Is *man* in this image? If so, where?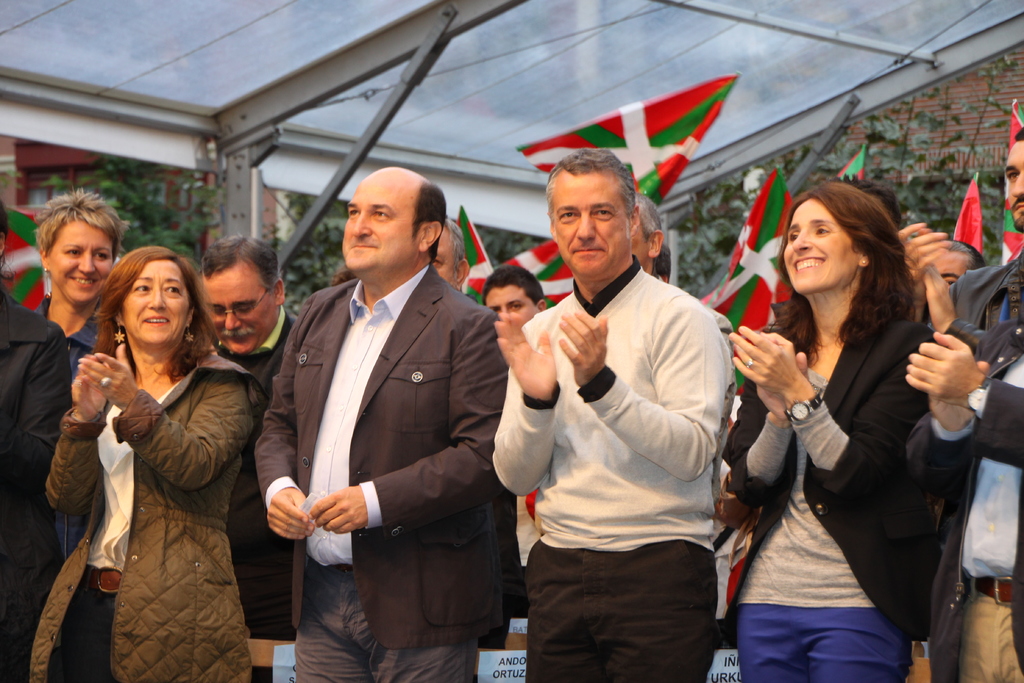
Yes, at [473,261,550,630].
